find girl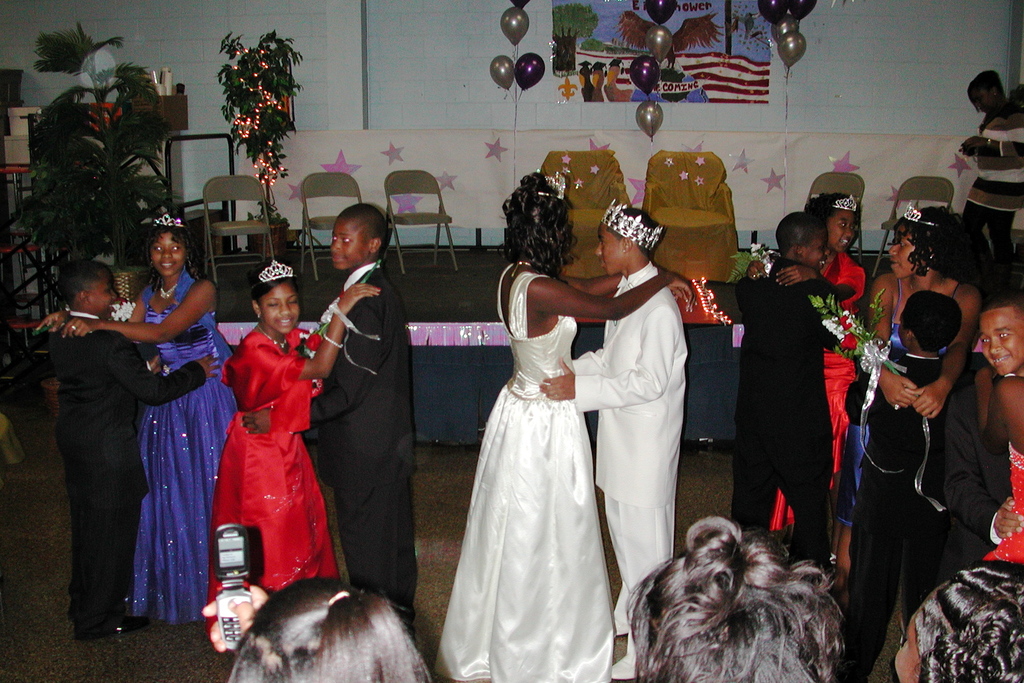
l=832, t=201, r=982, b=595
